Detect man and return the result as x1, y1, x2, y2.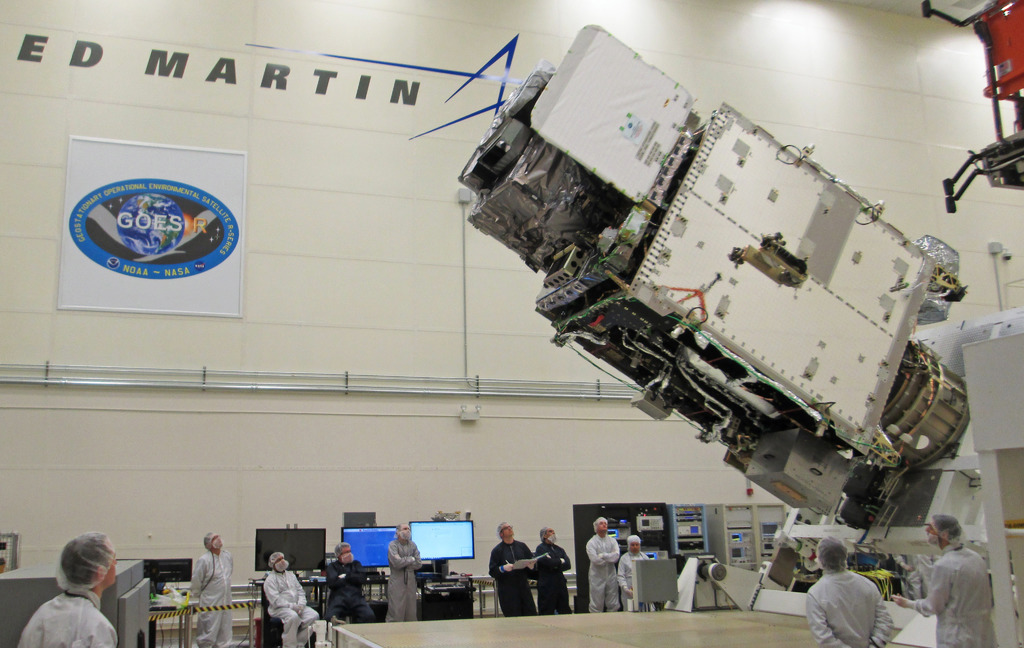
586, 515, 622, 613.
